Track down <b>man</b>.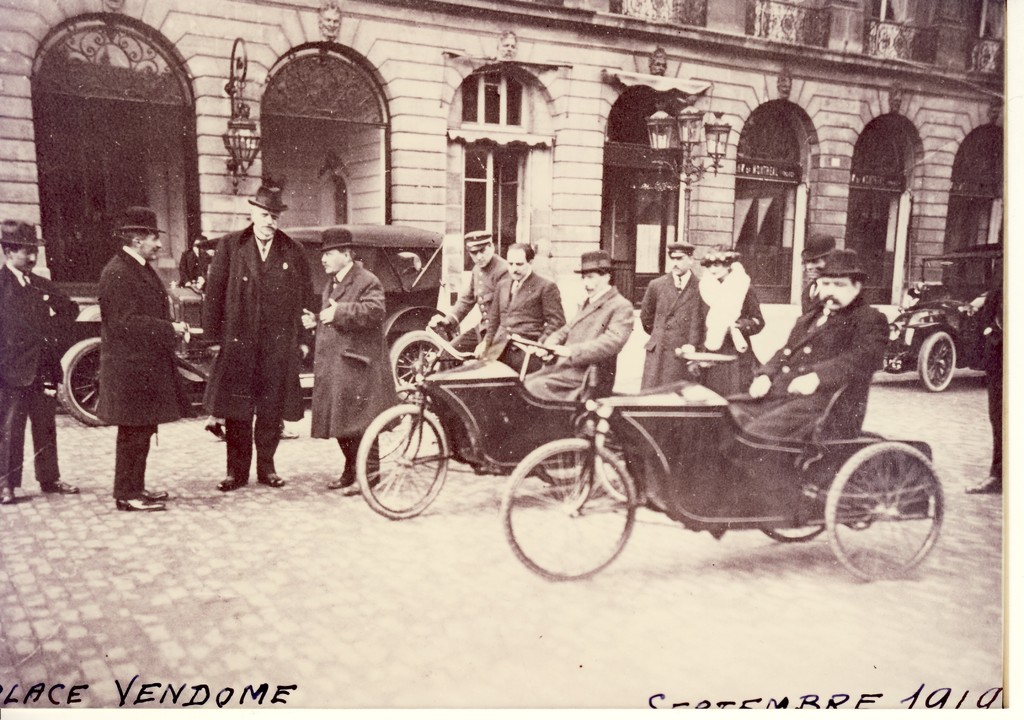
Tracked to <bbox>295, 229, 390, 489</bbox>.
